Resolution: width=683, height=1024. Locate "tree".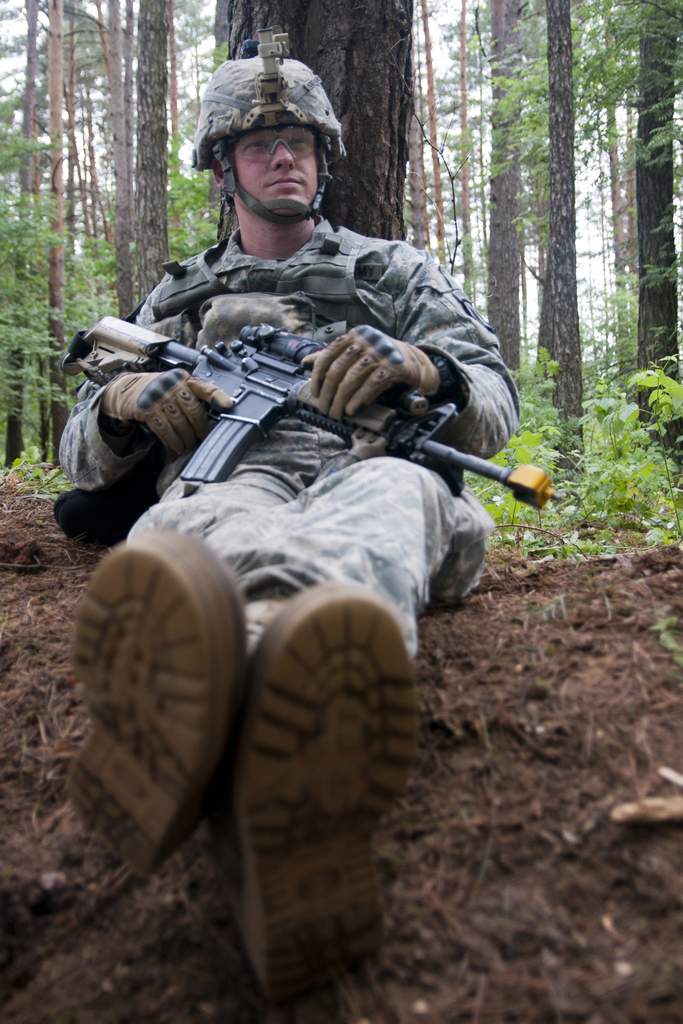
(left=0, top=0, right=104, bottom=467).
